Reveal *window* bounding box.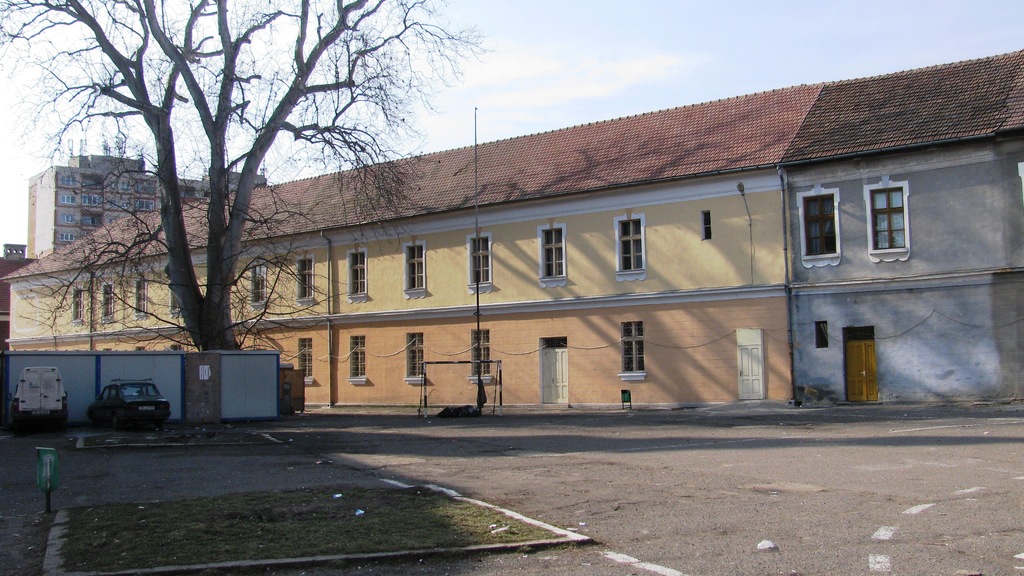
Revealed: (x1=136, y1=280, x2=150, y2=316).
